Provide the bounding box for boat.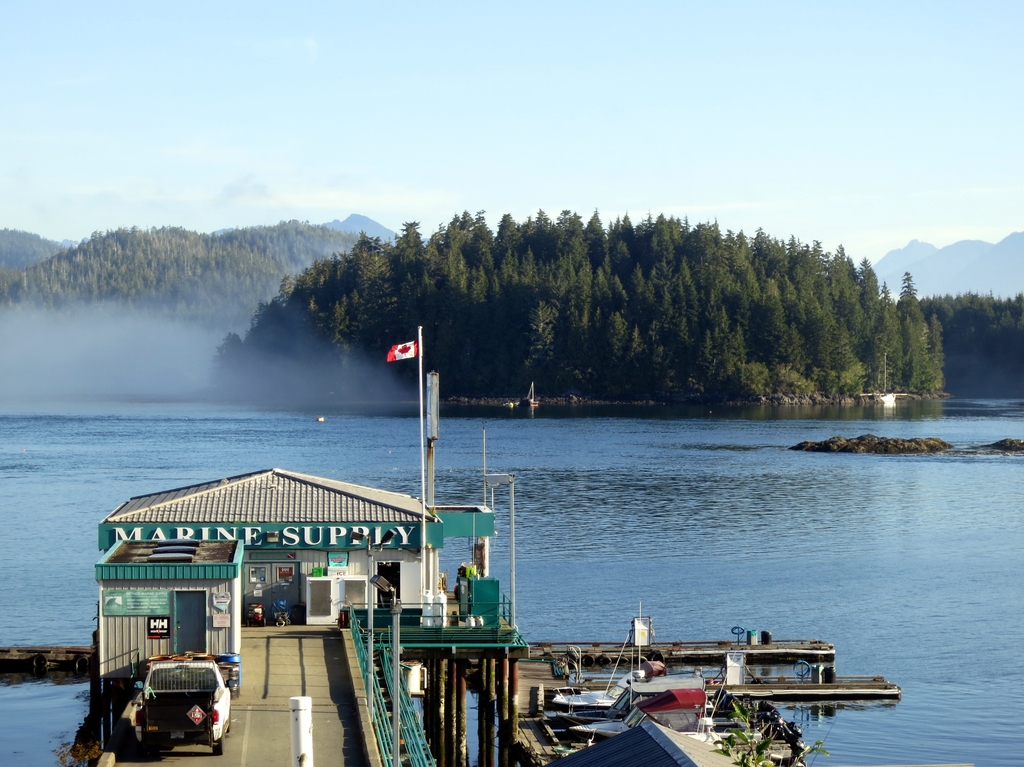
bbox(539, 674, 786, 726).
